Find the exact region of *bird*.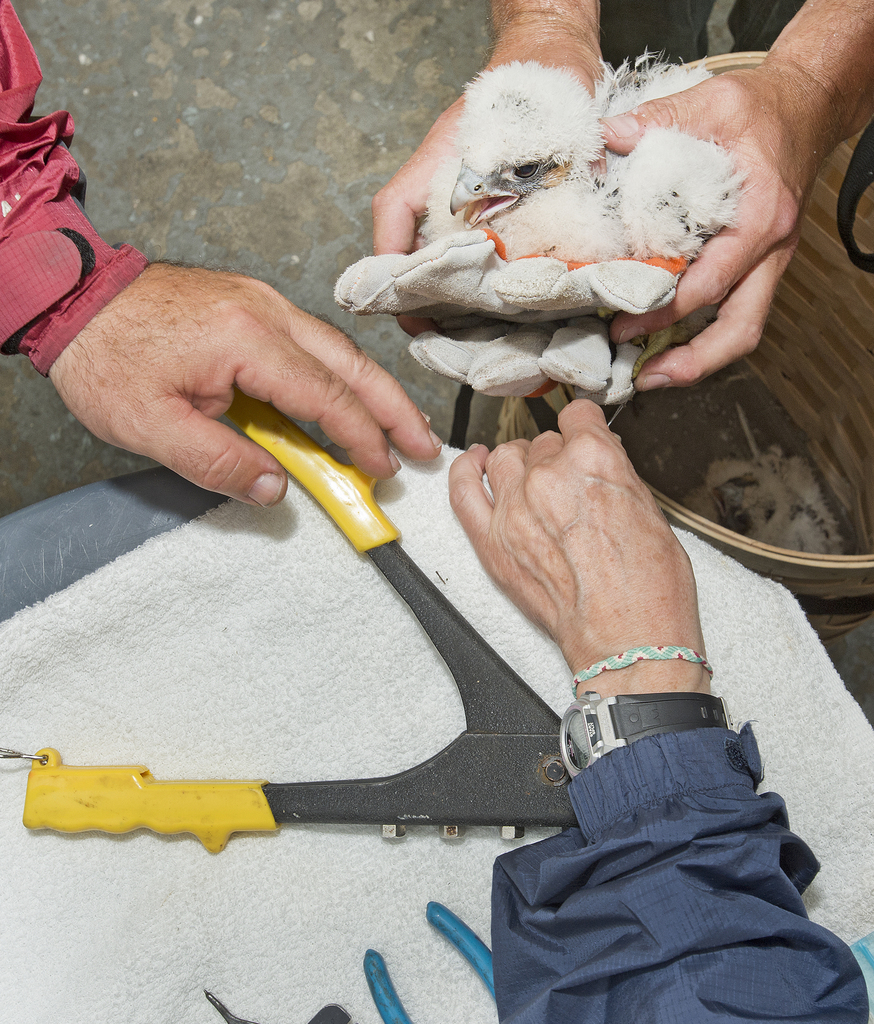
Exact region: bbox=(347, 75, 760, 396).
